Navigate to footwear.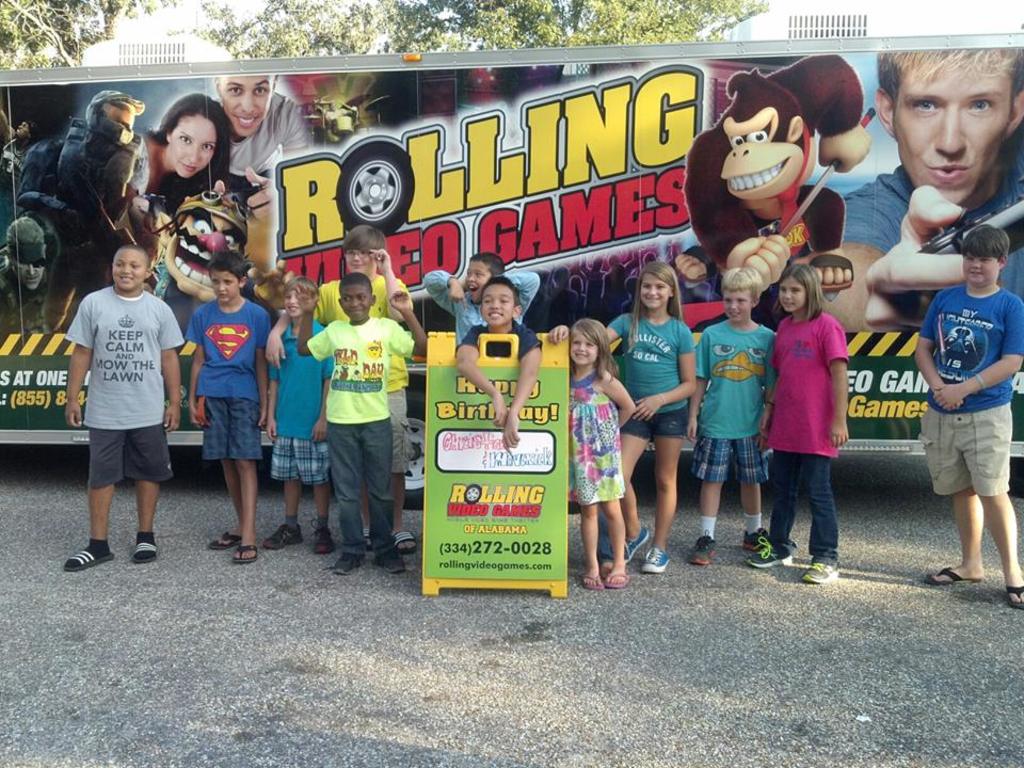
Navigation target: x1=603 y1=573 x2=631 y2=590.
